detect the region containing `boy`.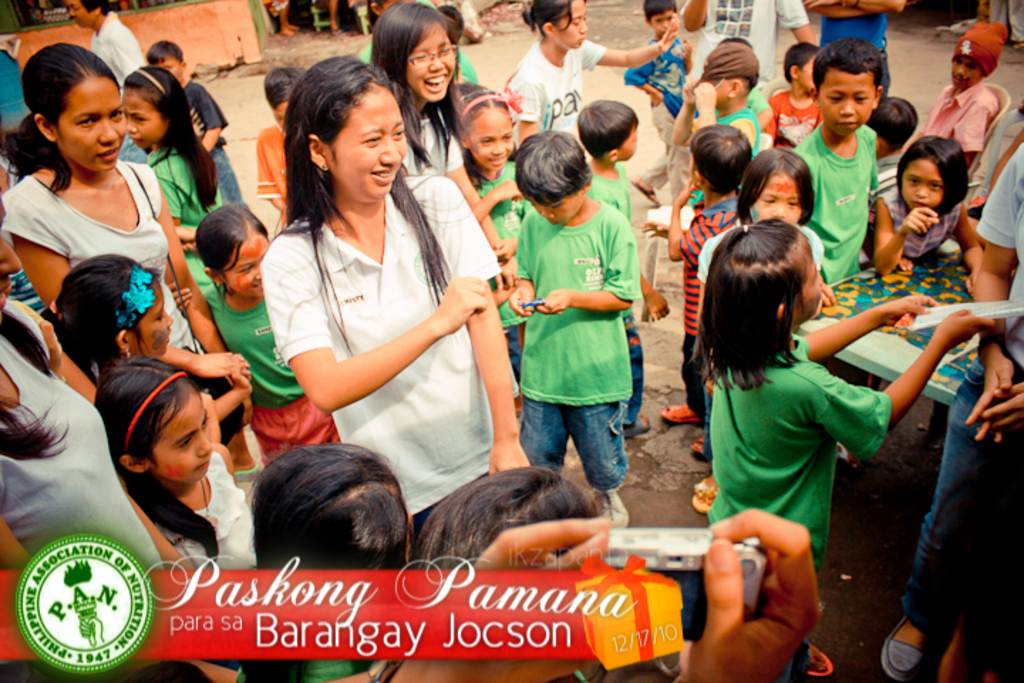
{"x1": 572, "y1": 101, "x2": 667, "y2": 443}.
